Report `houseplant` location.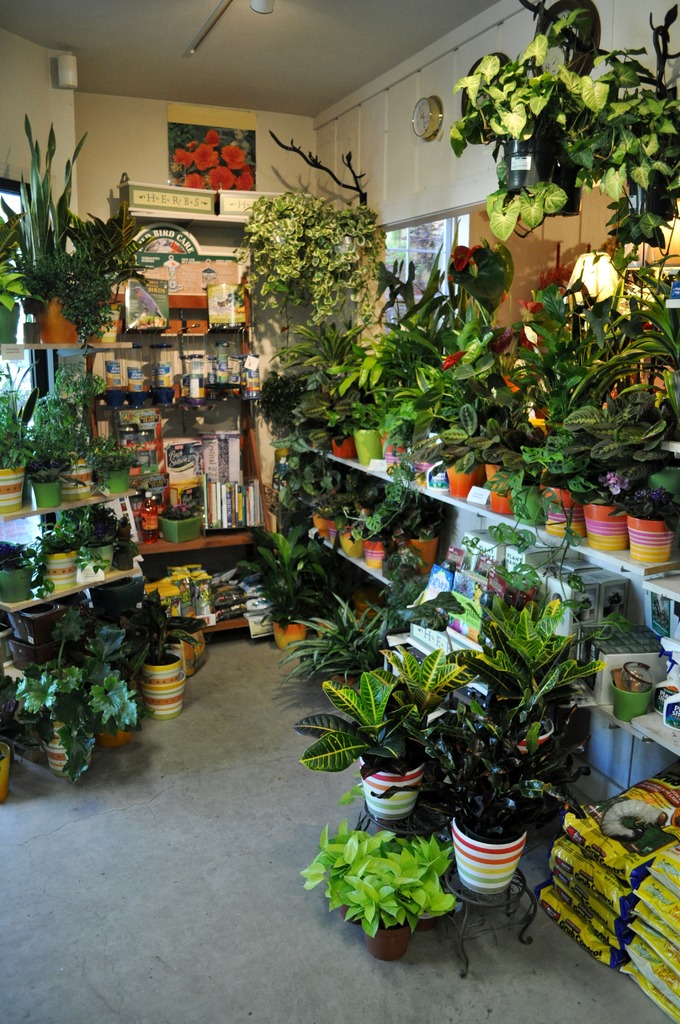
Report: pyautogui.locateOnScreen(73, 497, 119, 573).
